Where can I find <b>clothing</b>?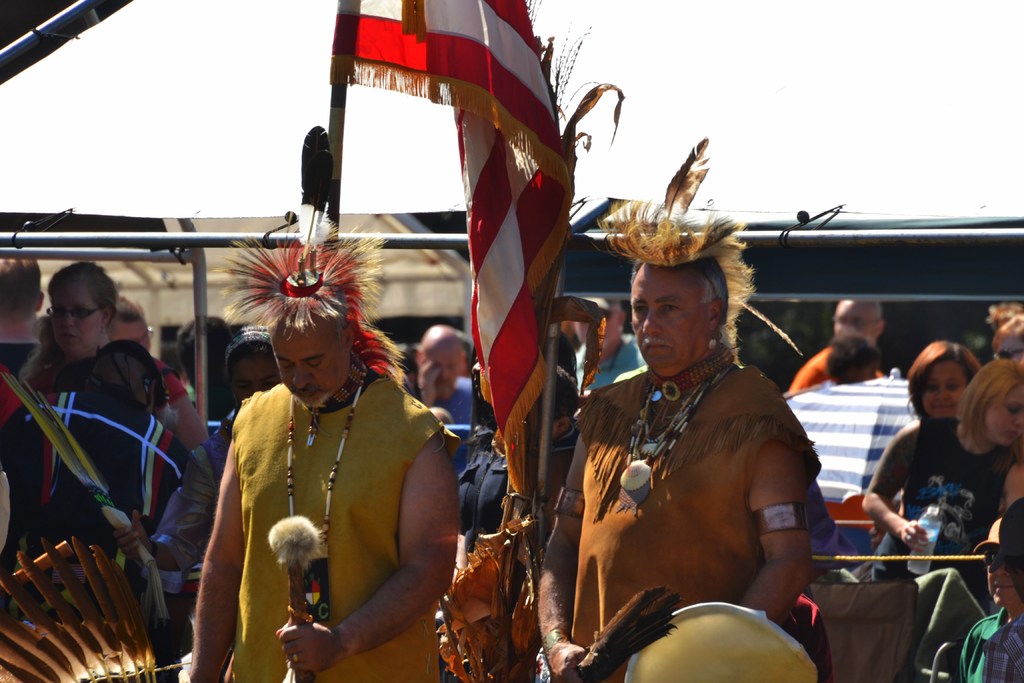
You can find it at {"left": 975, "top": 611, "right": 1023, "bottom": 682}.
